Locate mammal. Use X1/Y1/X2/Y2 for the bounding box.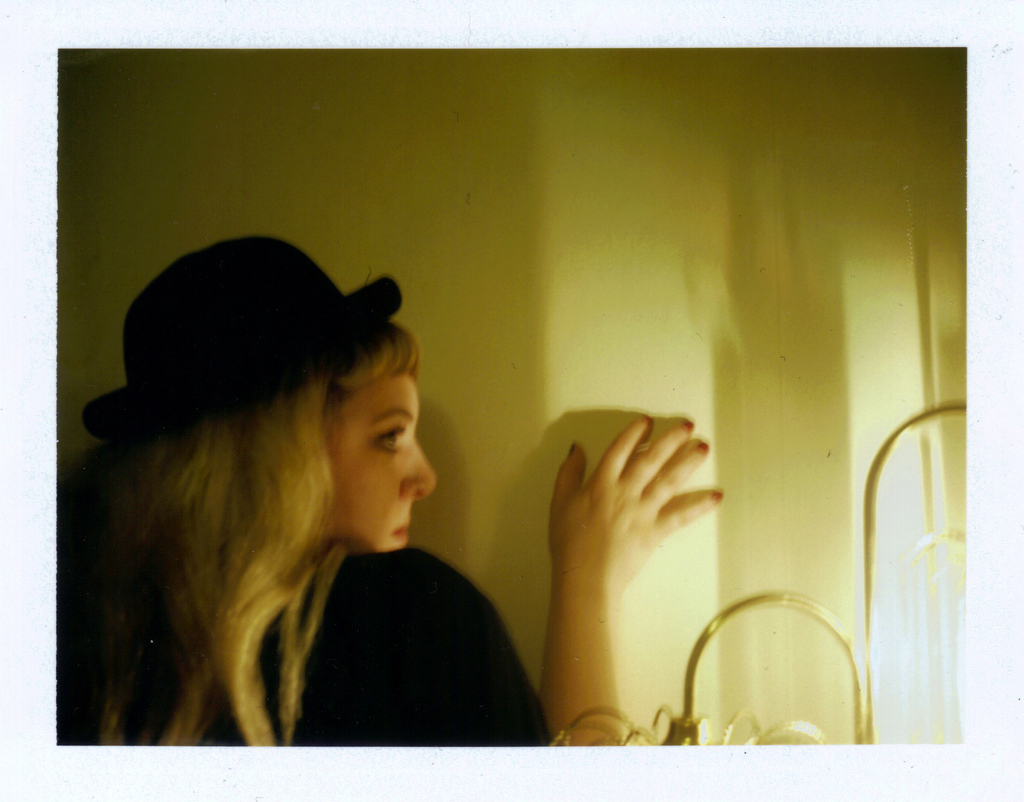
63/239/719/741.
